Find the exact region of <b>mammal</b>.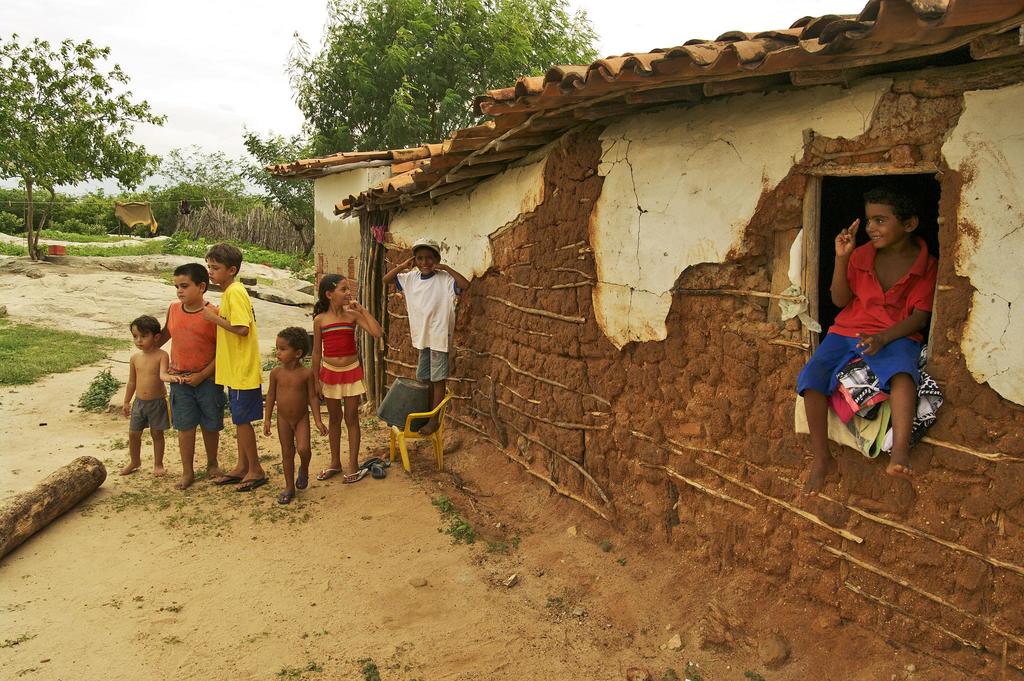
Exact region: Rect(263, 327, 330, 504).
